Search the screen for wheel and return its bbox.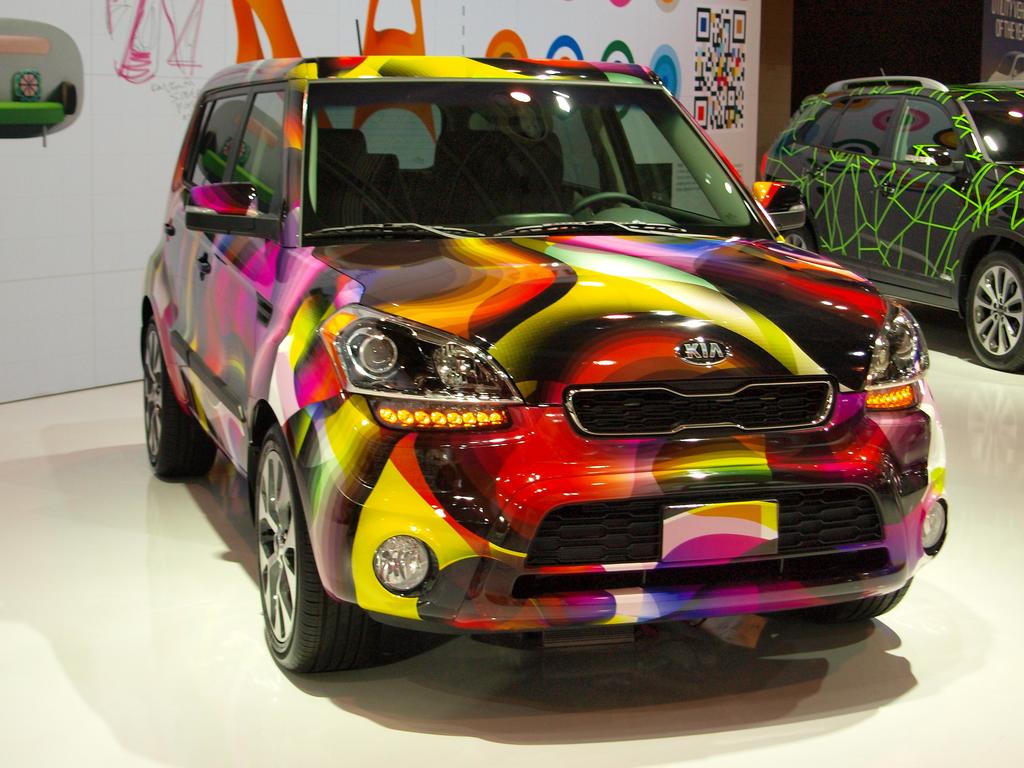
Found: [left=141, top=313, right=216, bottom=487].
